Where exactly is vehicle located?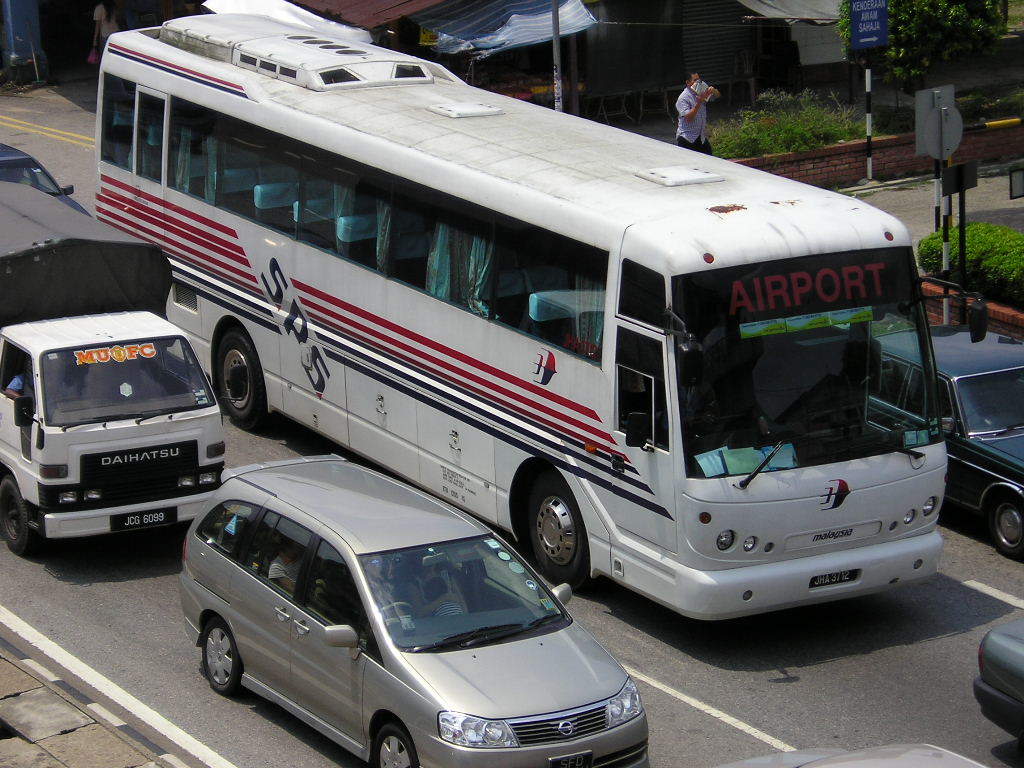
Its bounding box is {"x1": 83, "y1": 6, "x2": 945, "y2": 625}.
